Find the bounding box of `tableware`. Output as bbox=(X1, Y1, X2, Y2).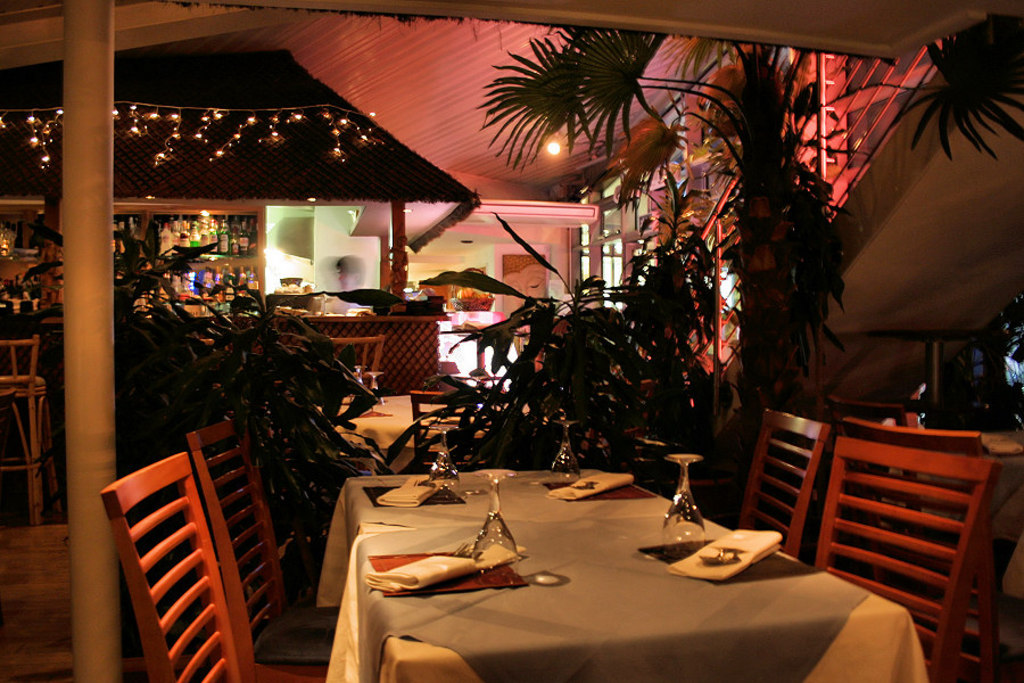
bbox=(473, 464, 519, 559).
